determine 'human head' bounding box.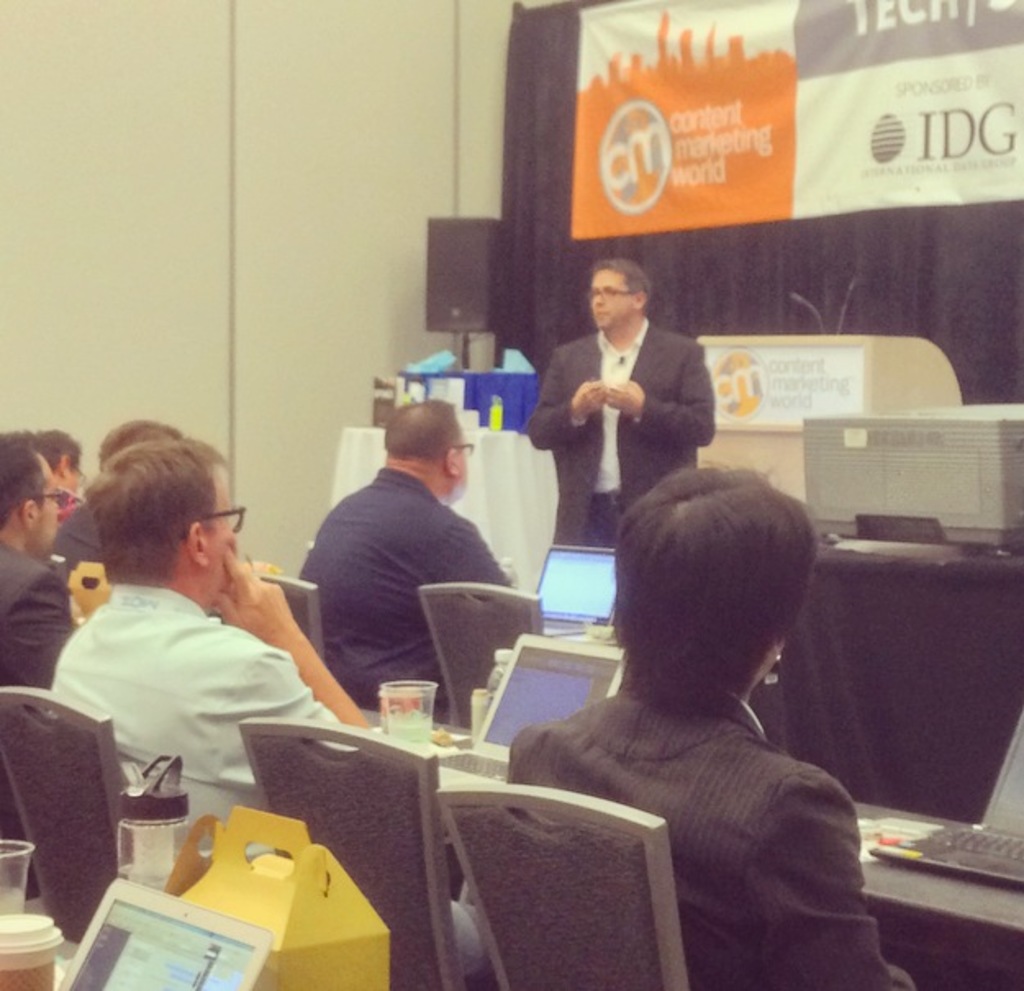
Determined: rect(600, 465, 822, 699).
